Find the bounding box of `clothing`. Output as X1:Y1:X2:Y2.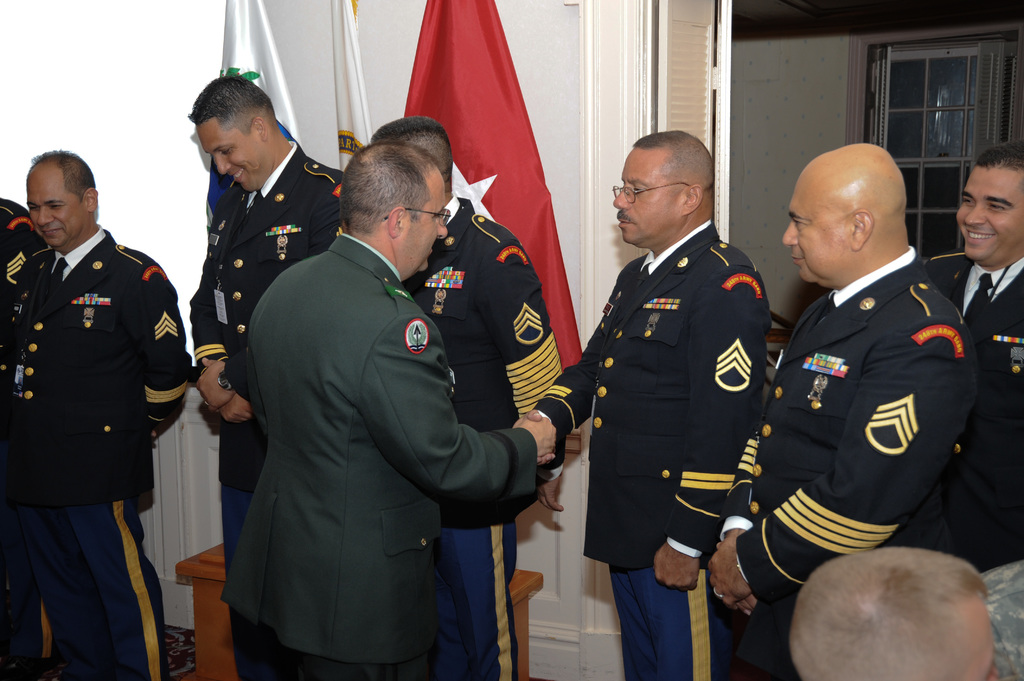
214:234:537:680.
